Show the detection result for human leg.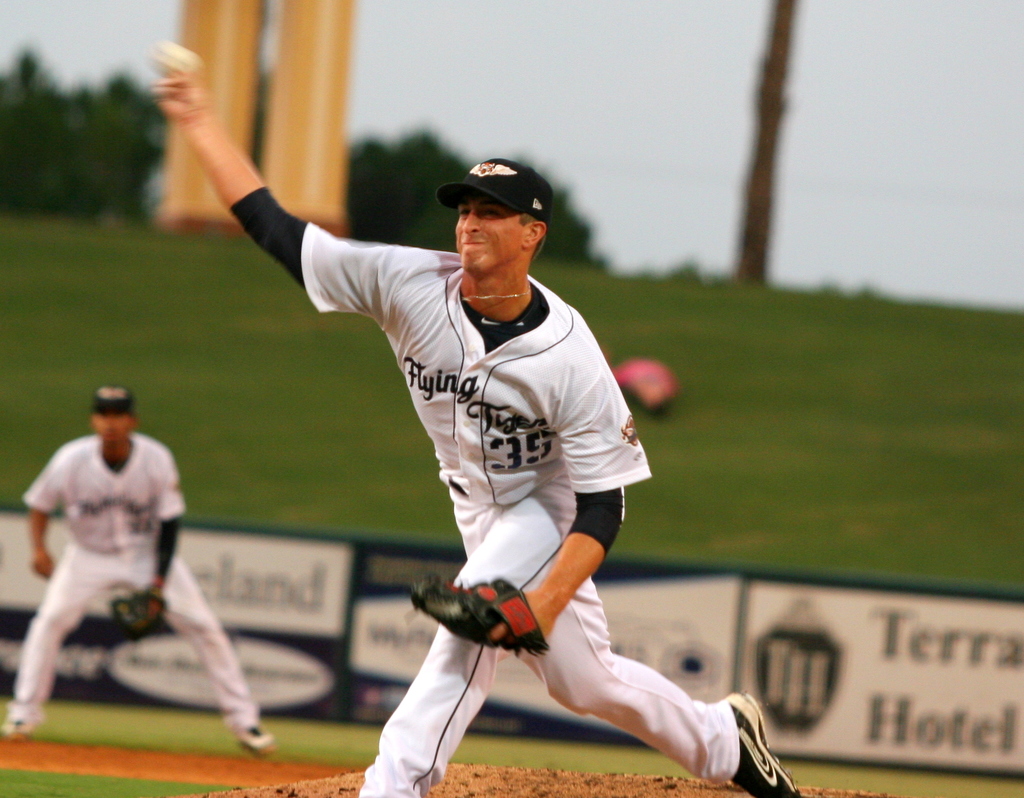
box=[356, 472, 580, 797].
